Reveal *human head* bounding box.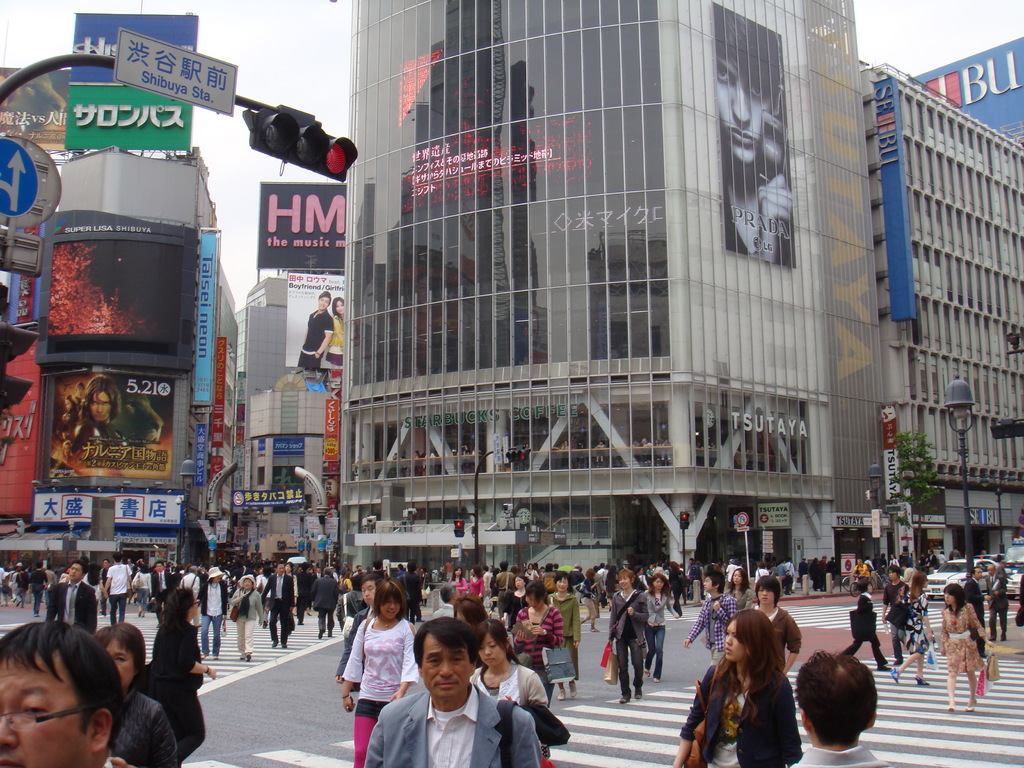
Revealed: 186/563/199/574.
